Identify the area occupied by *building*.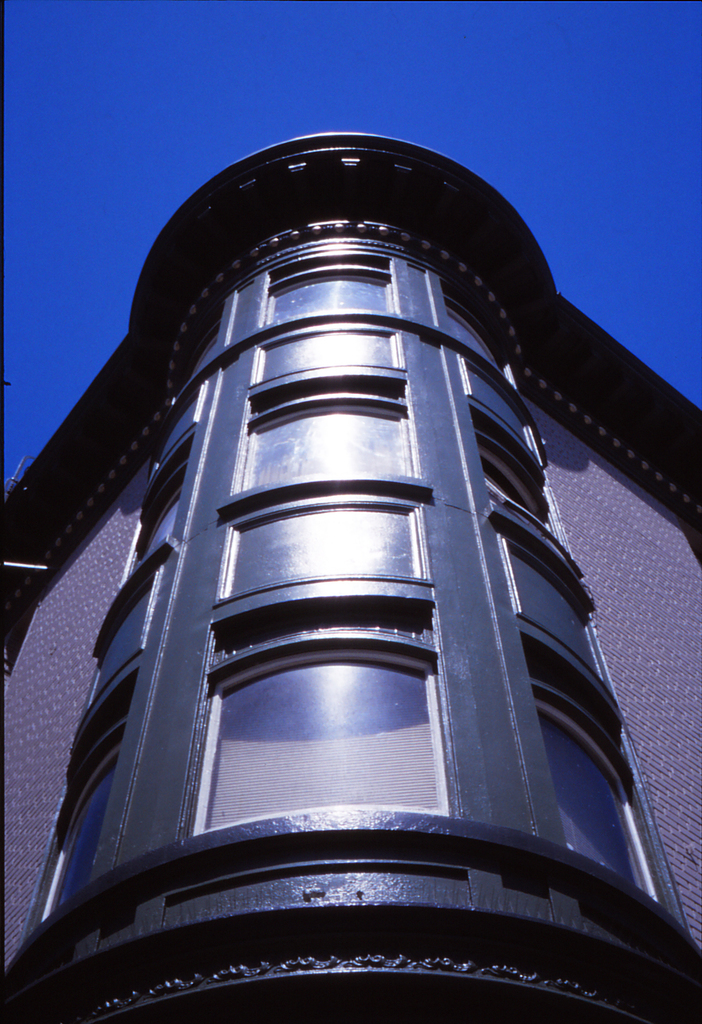
Area: 0 132 701 1023.
